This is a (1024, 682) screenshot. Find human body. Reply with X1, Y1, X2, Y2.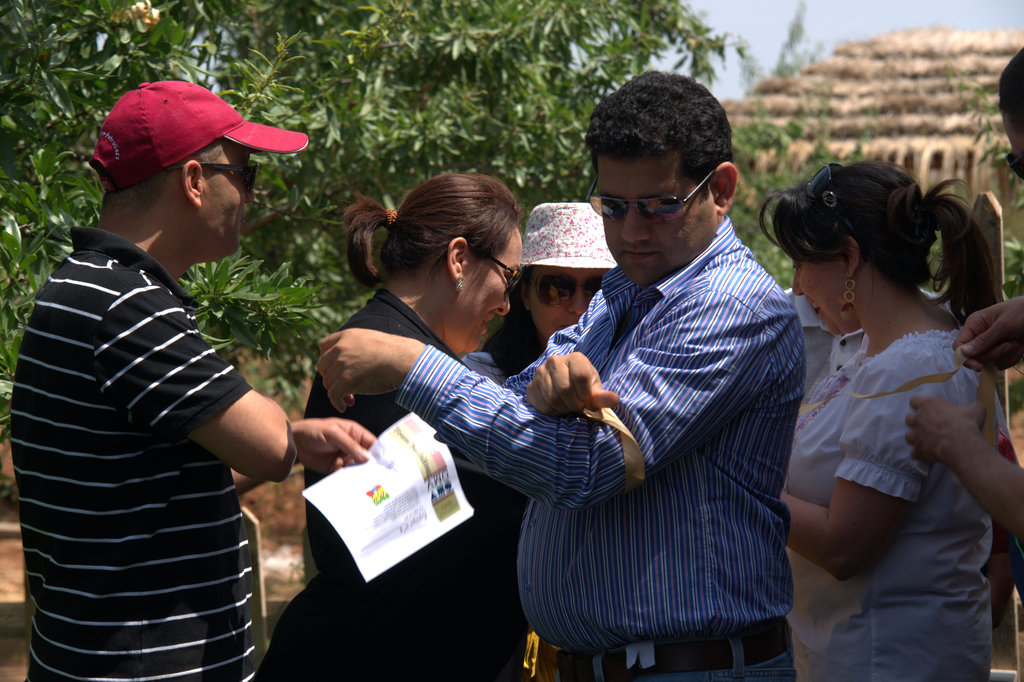
5, 72, 376, 681.
